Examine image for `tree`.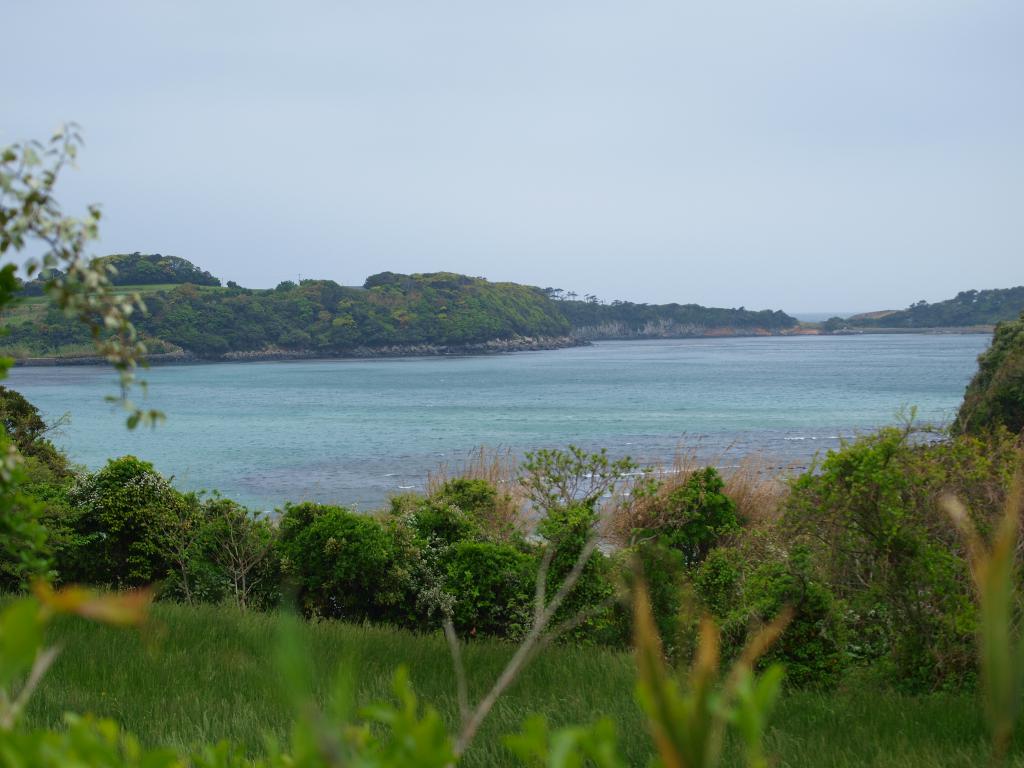
Examination result: [48,446,205,609].
